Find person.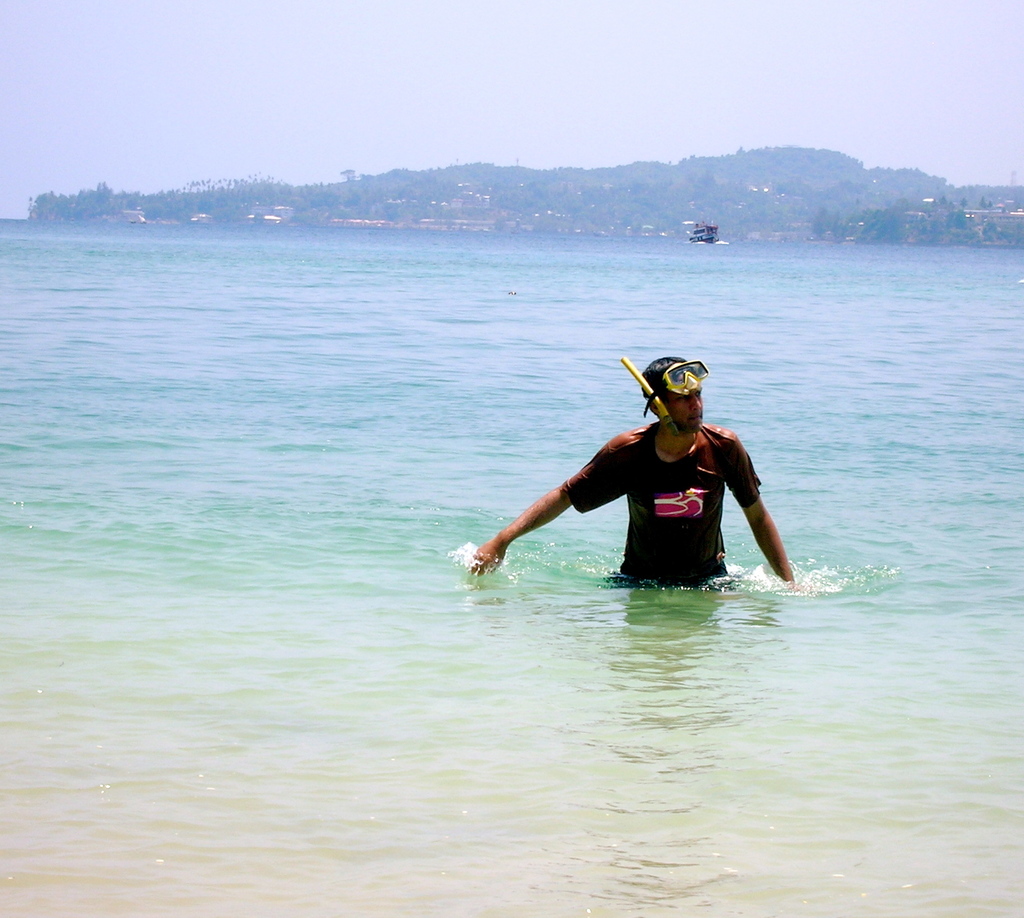
{"x1": 504, "y1": 338, "x2": 797, "y2": 617}.
